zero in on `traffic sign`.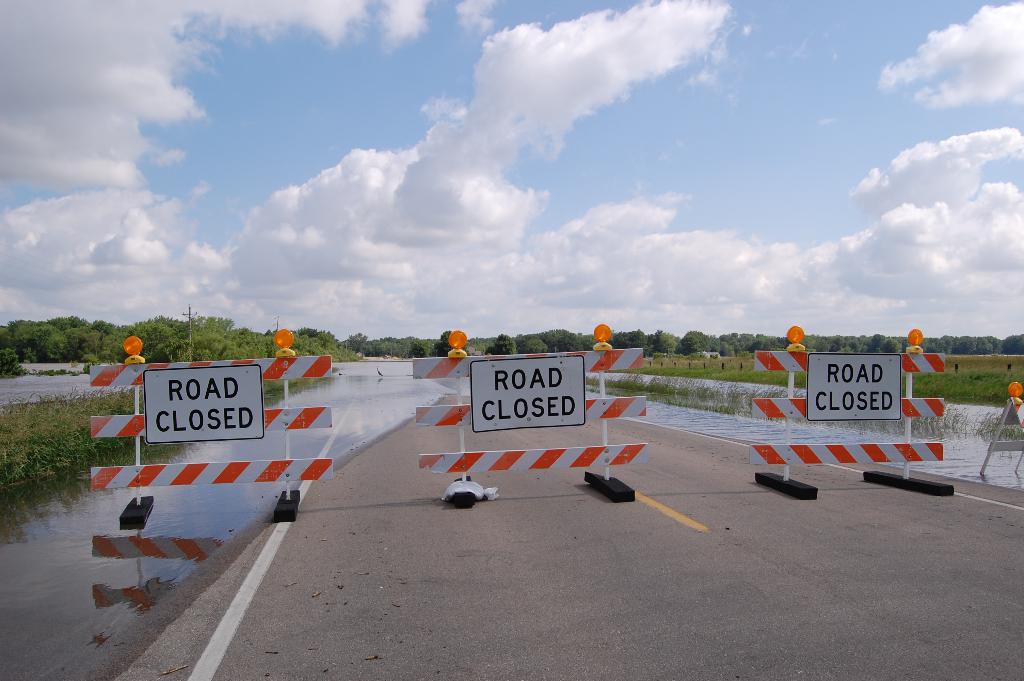
Zeroed in: (806, 352, 904, 423).
